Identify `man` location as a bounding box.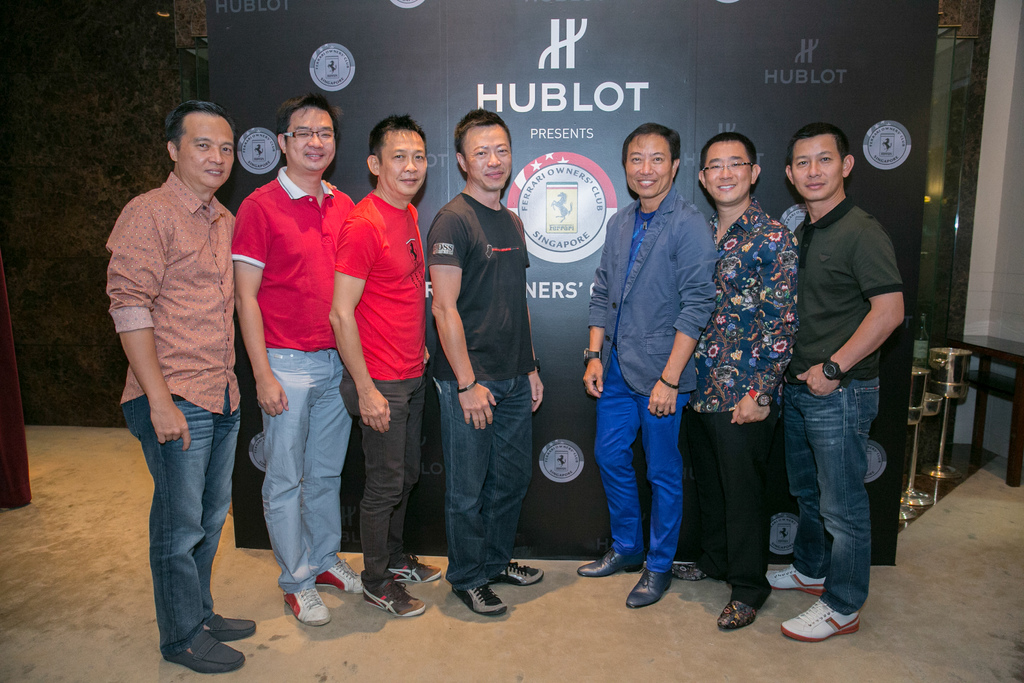
rect(227, 96, 357, 627).
